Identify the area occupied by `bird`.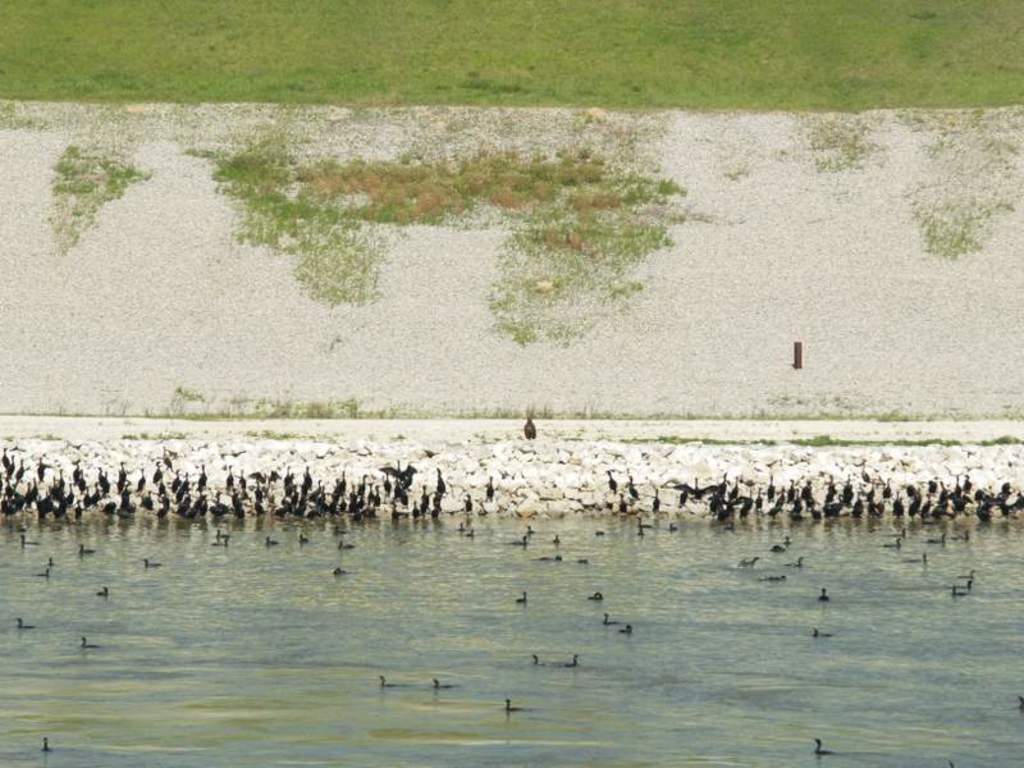
Area: 794 553 810 570.
